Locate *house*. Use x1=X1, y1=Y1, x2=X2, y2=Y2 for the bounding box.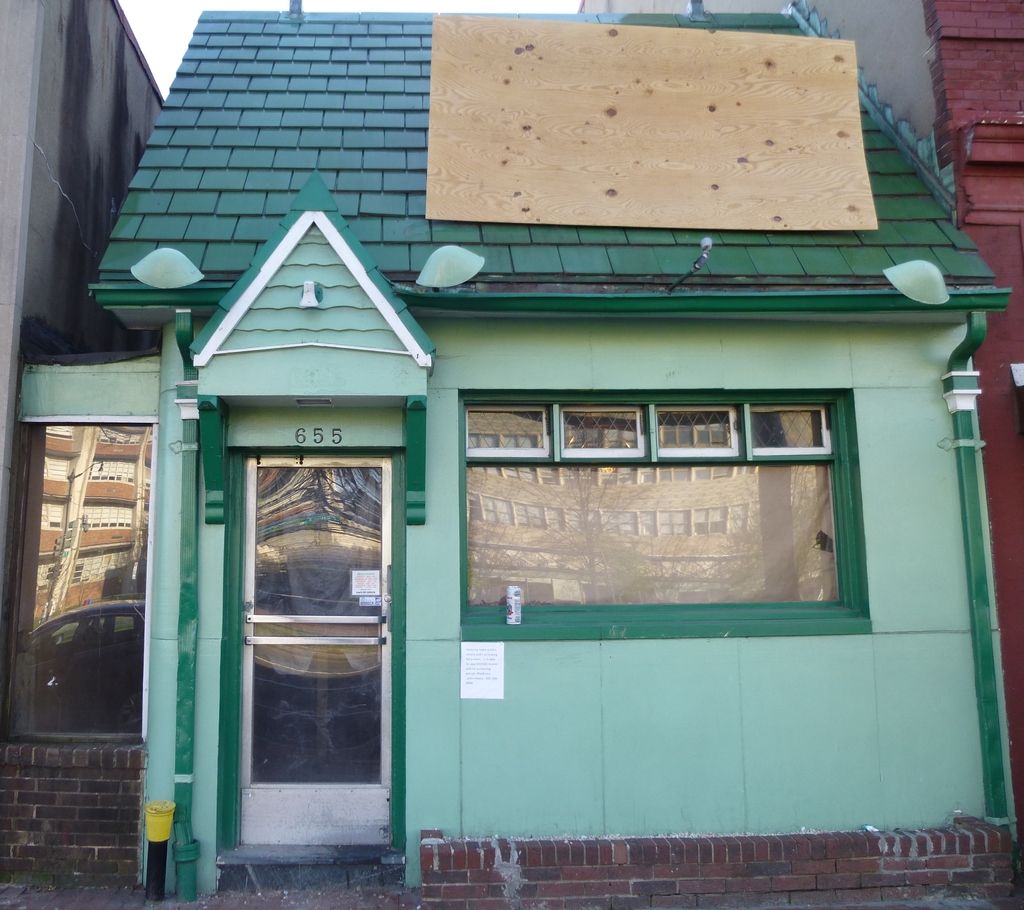
x1=0, y1=4, x2=1023, y2=895.
